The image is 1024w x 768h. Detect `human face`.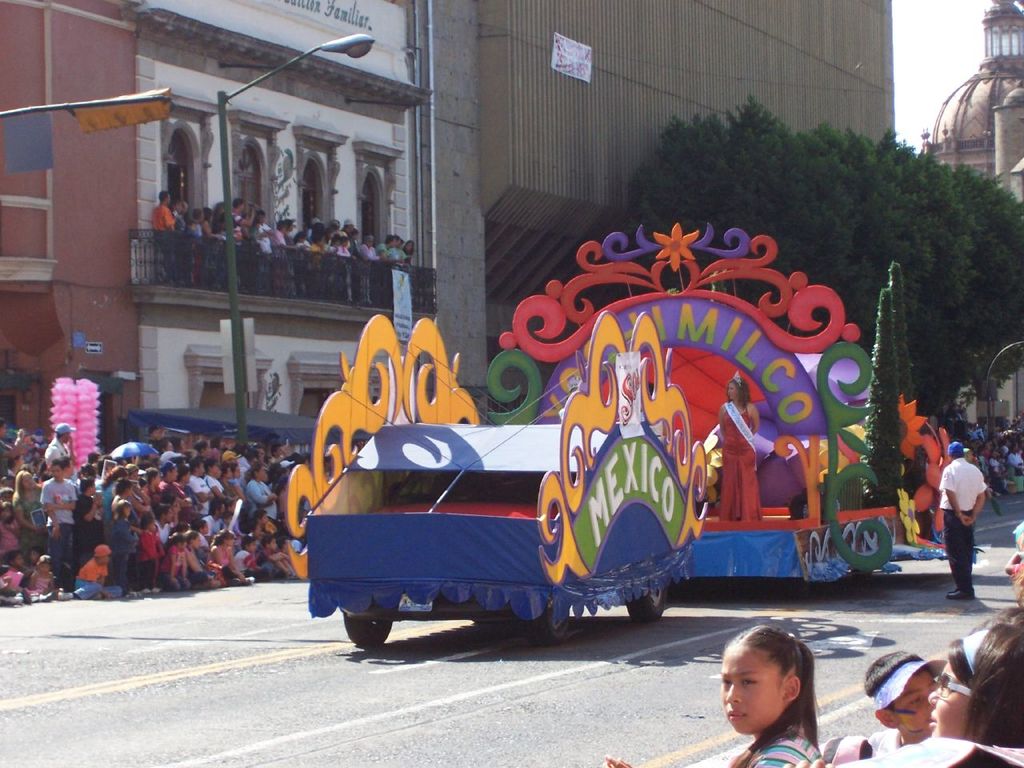
Detection: x1=154, y1=476, x2=158, y2=485.
